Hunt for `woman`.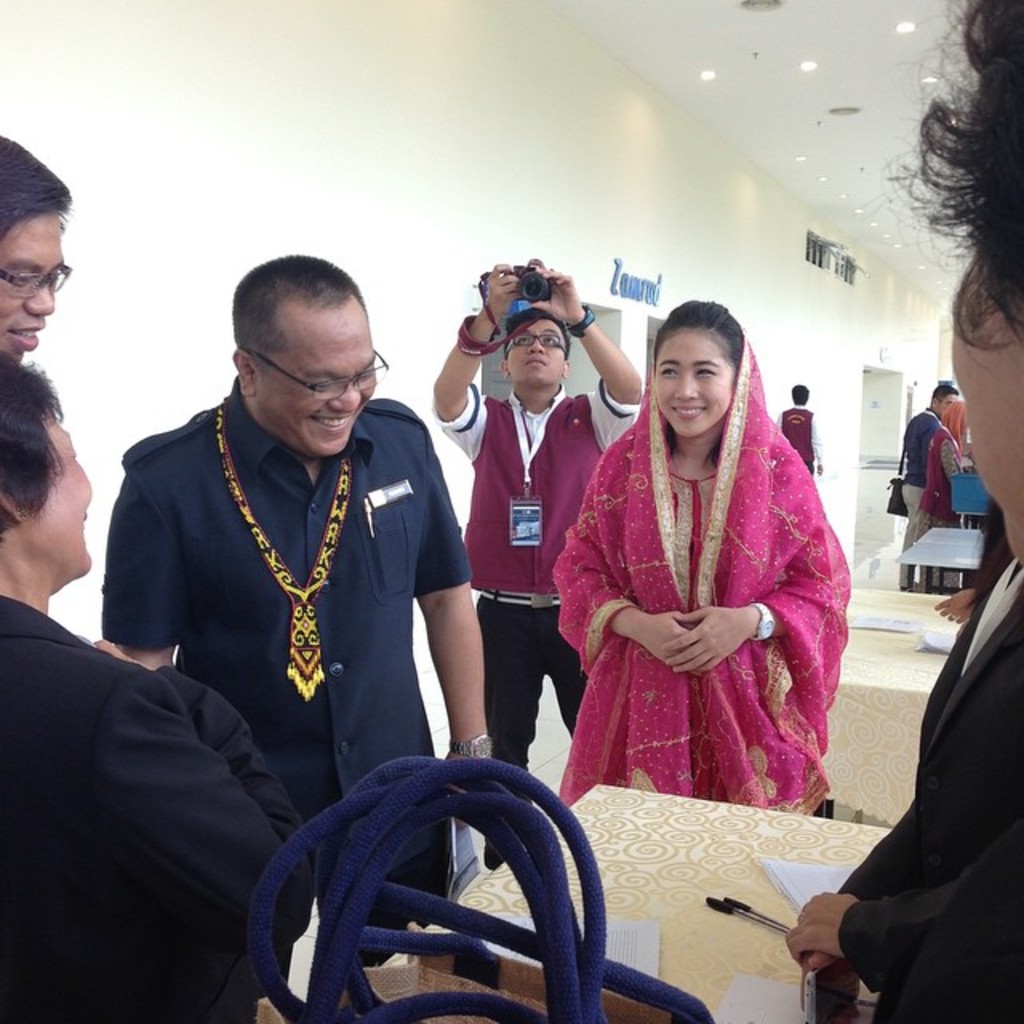
Hunted down at locate(918, 394, 978, 515).
